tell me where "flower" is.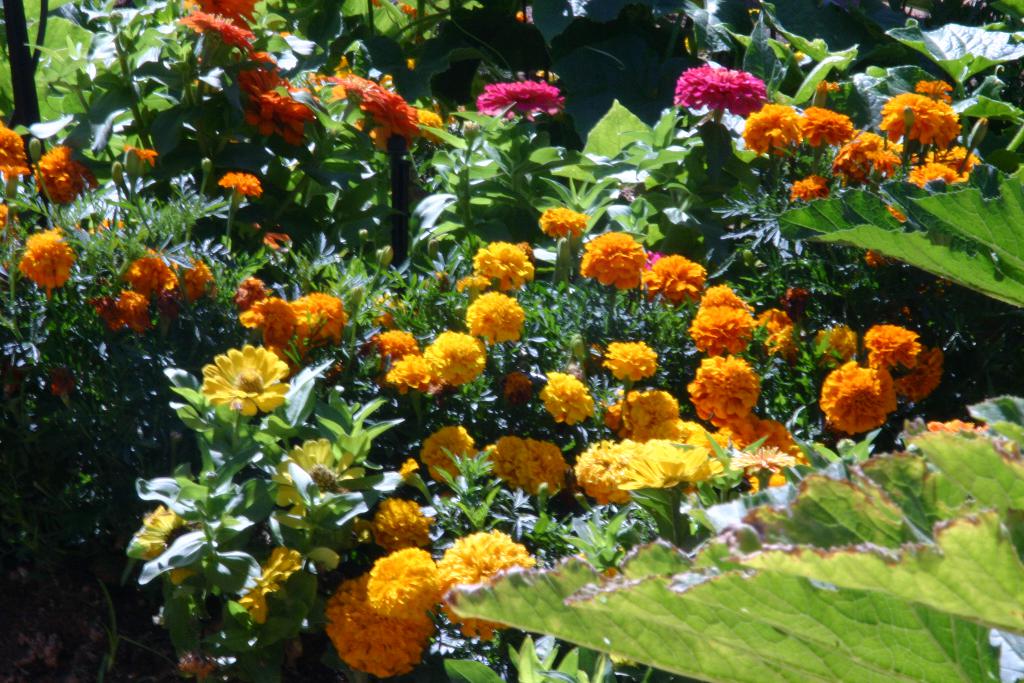
"flower" is at region(662, 420, 729, 472).
